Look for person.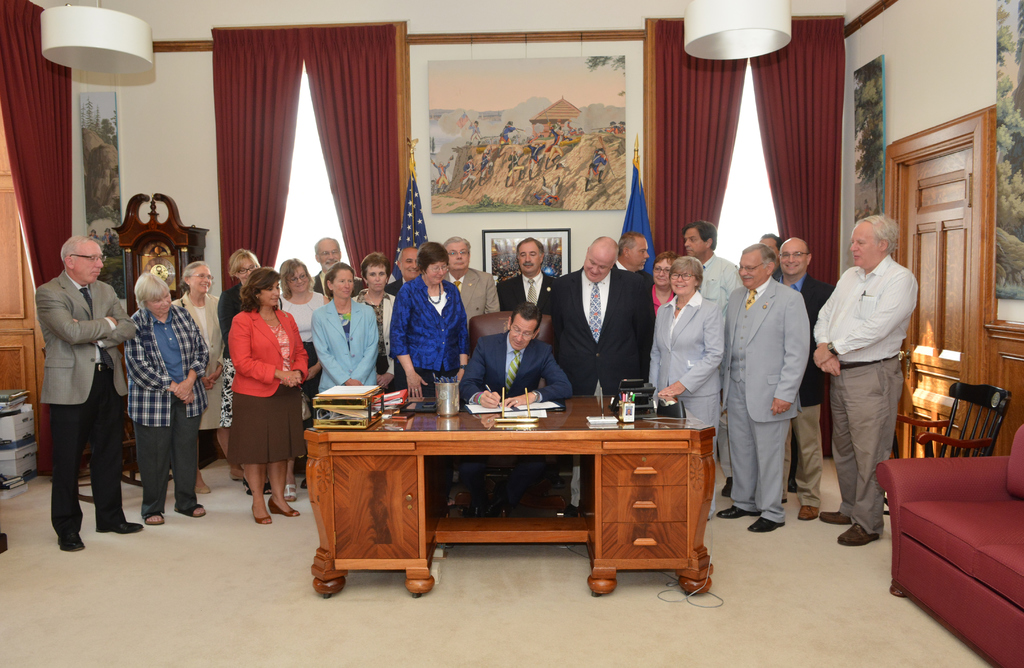
Found: l=388, t=250, r=418, b=292.
